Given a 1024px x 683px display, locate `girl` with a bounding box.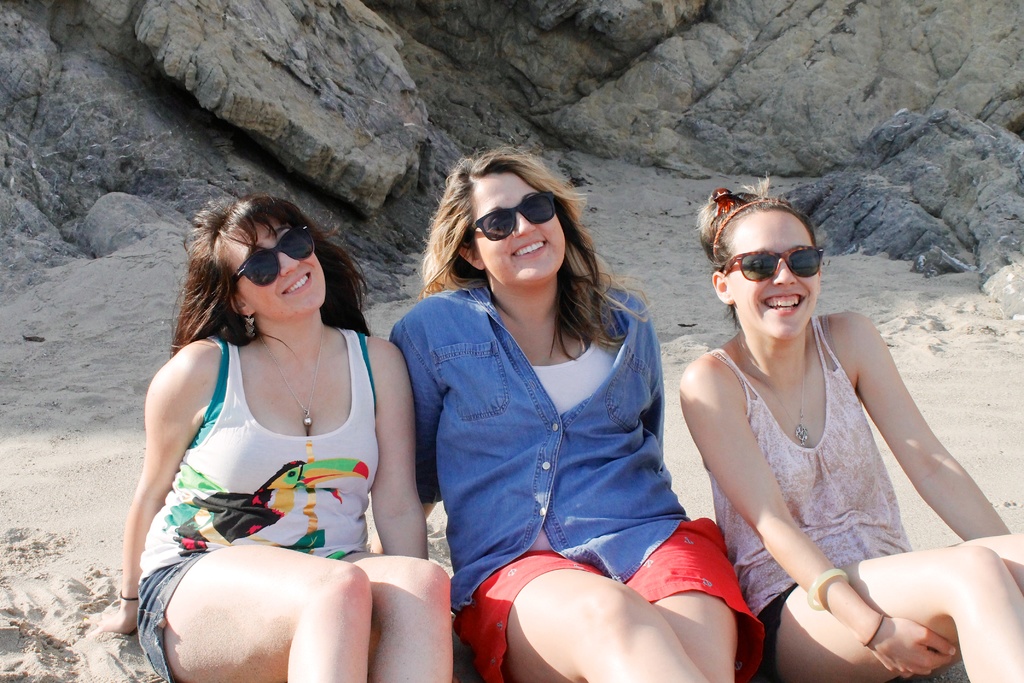
Located: bbox=(78, 149, 483, 665).
